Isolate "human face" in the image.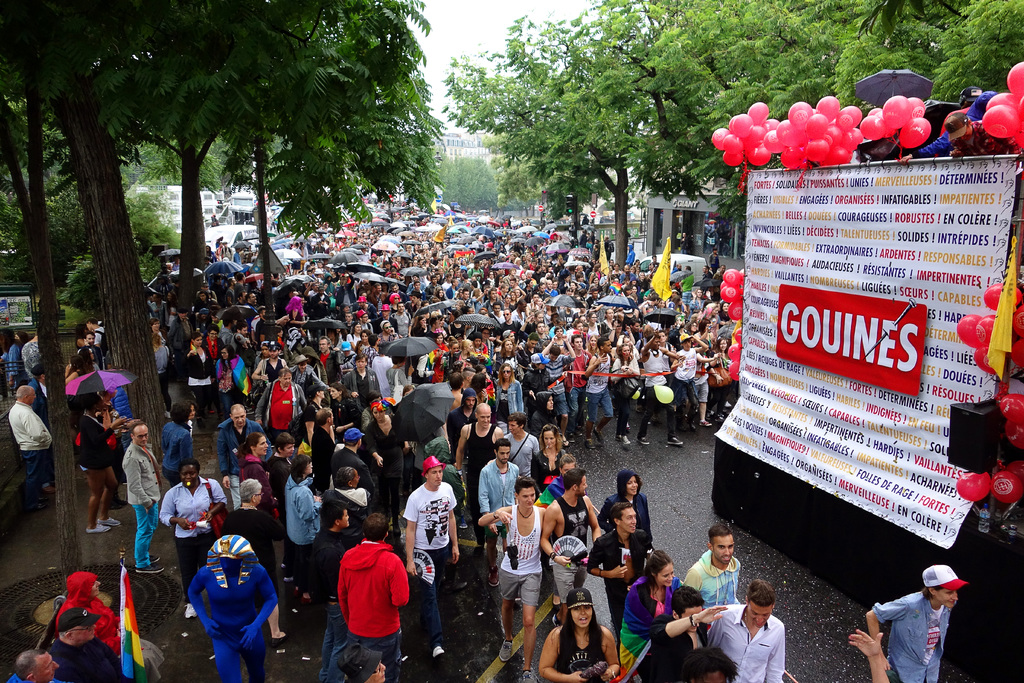
Isolated region: l=618, t=505, r=639, b=534.
